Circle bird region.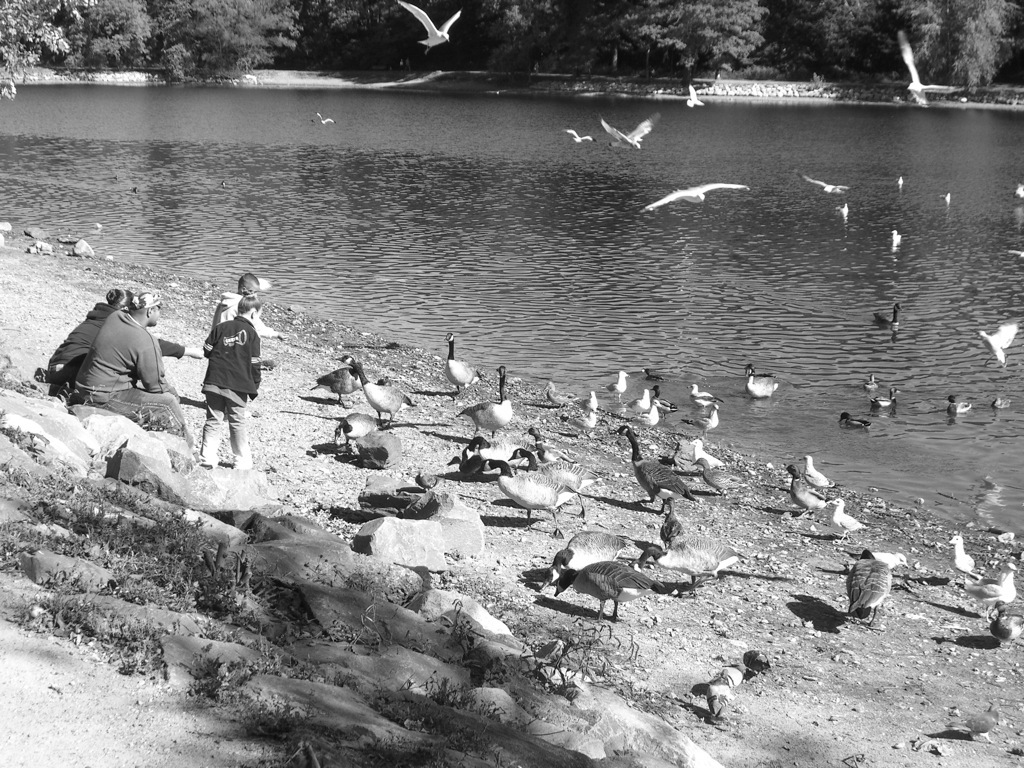
Region: pyautogui.locateOnScreen(702, 669, 737, 721).
